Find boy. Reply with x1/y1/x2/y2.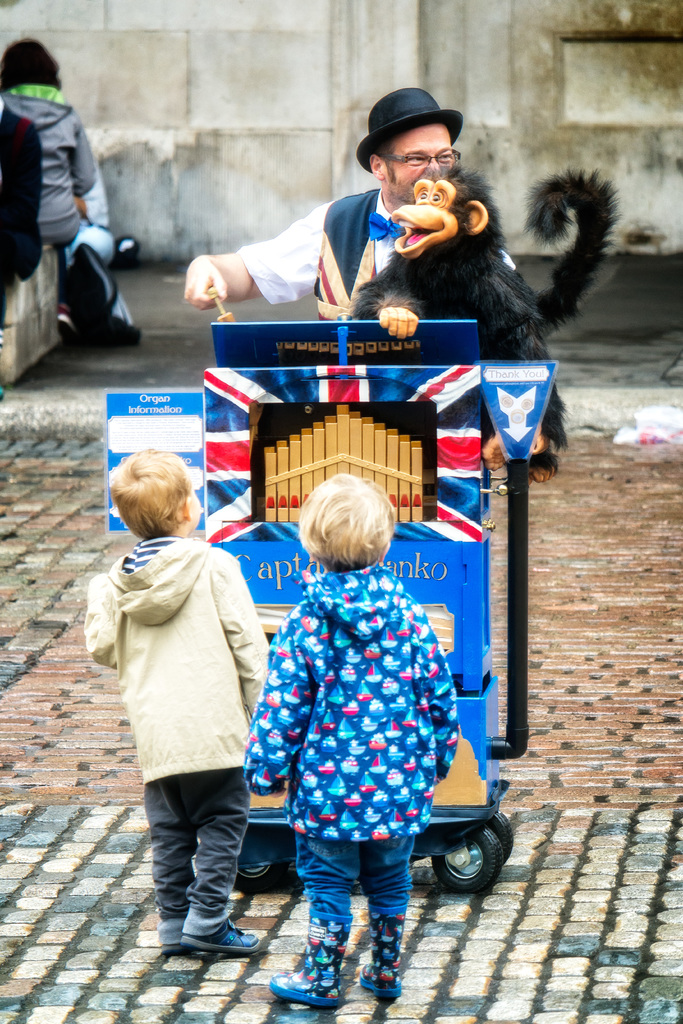
78/445/270/951.
